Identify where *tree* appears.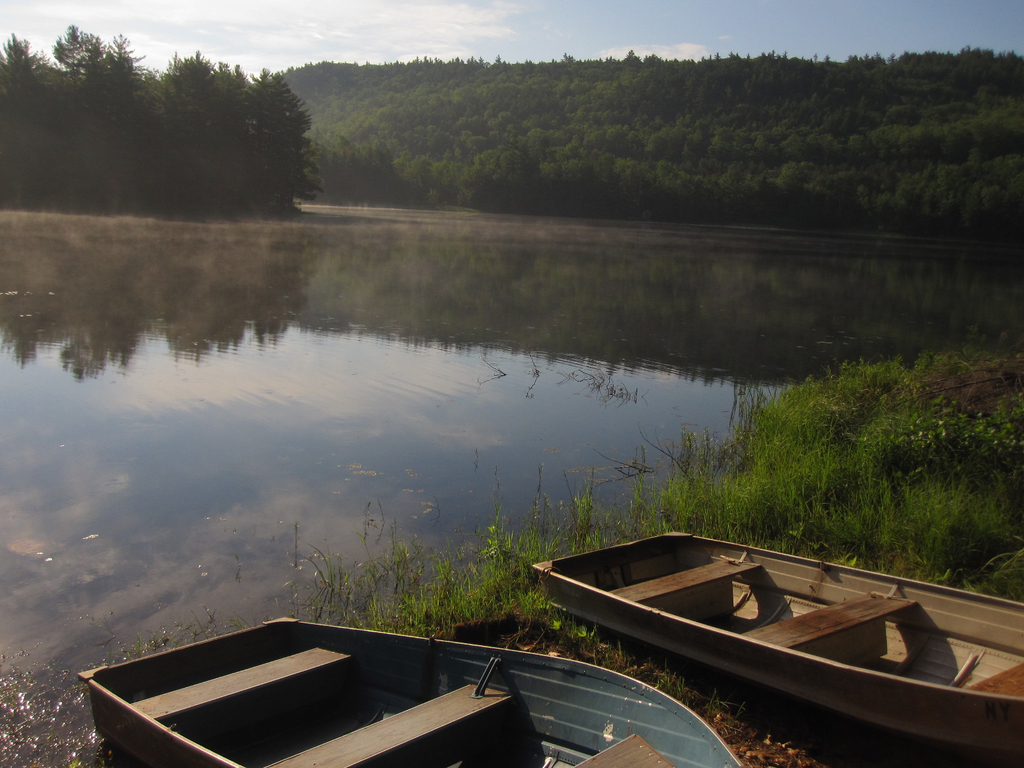
Appears at 119 57 330 209.
